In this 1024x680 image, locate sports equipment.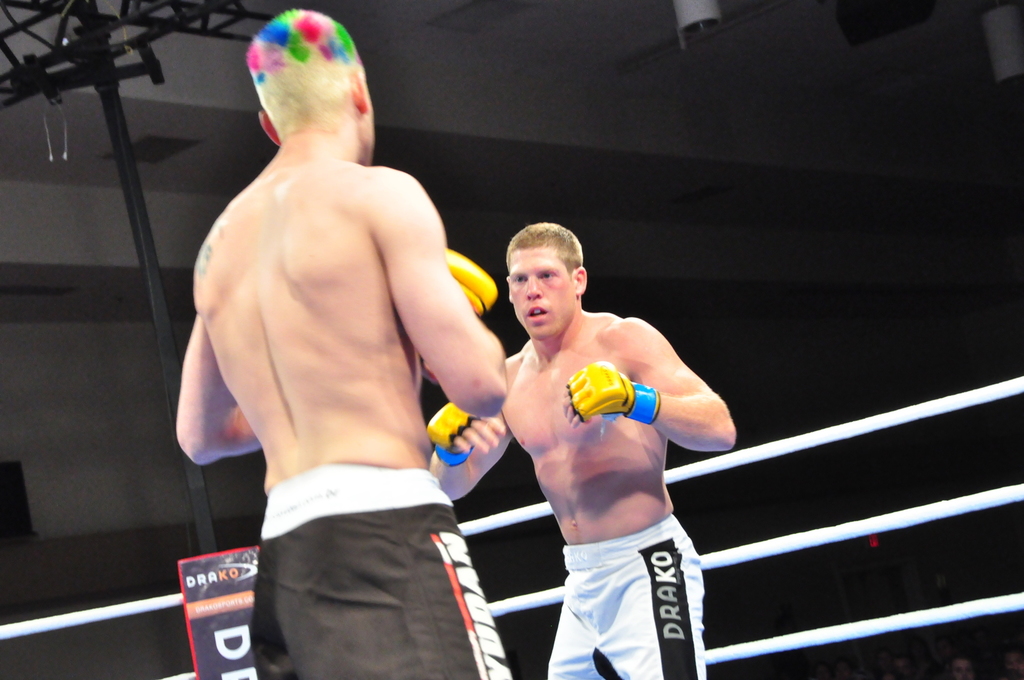
Bounding box: 565 359 659 425.
